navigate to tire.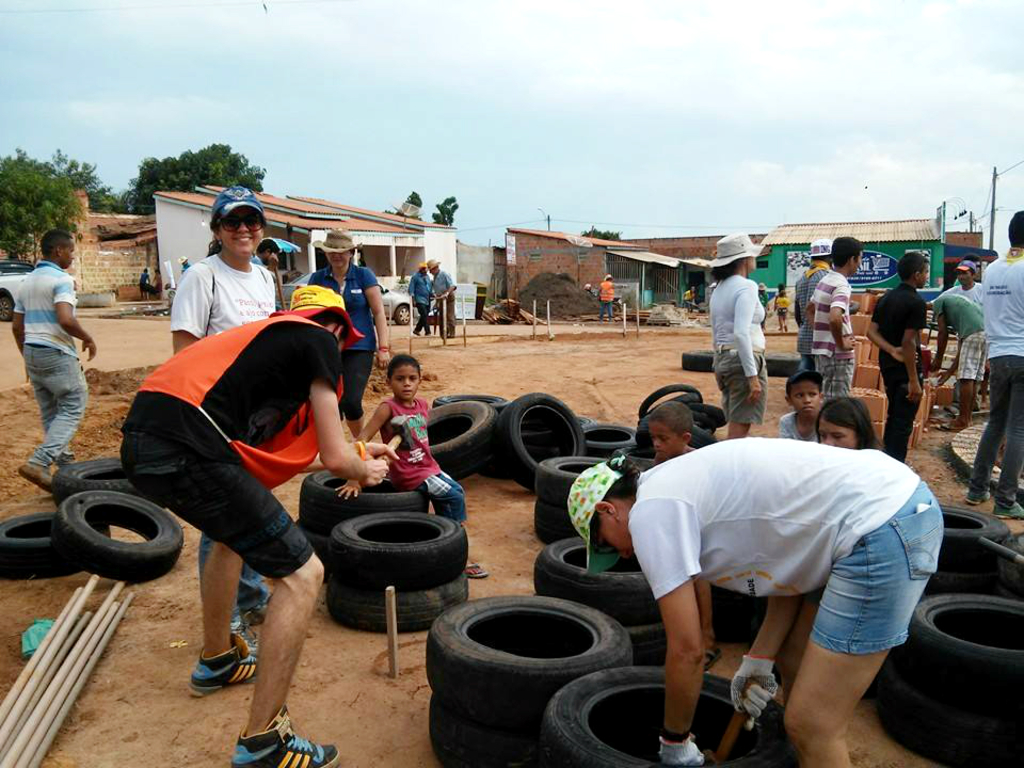
Navigation target: 428 591 633 703.
